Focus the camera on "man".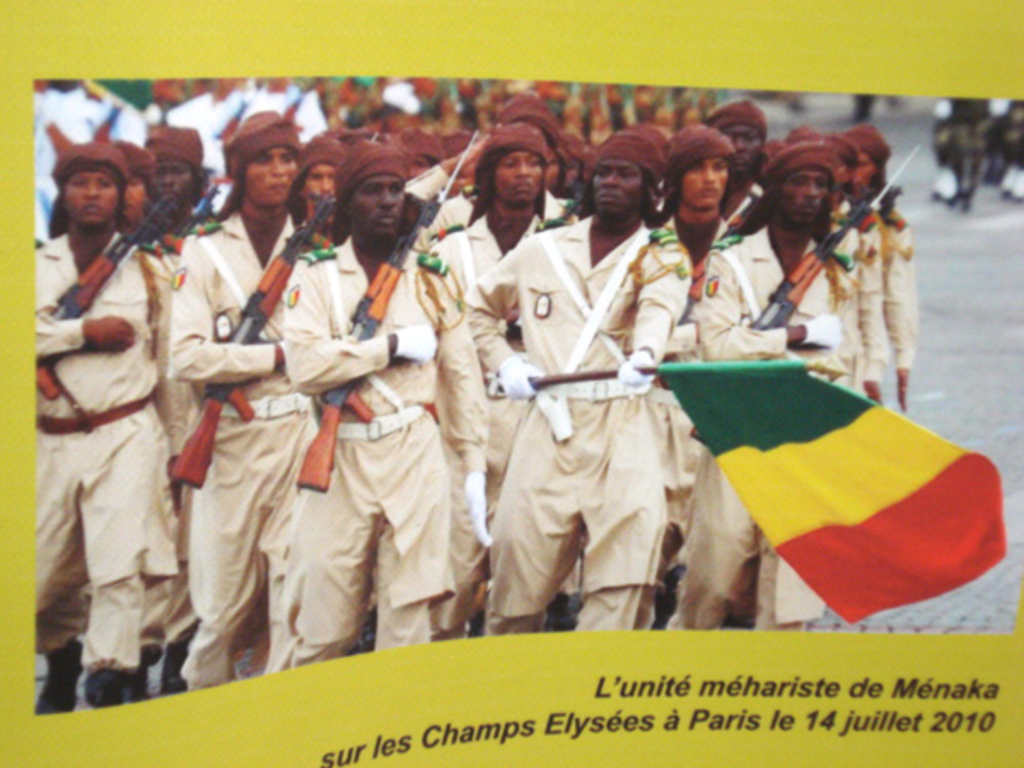
Focus region: (x1=155, y1=119, x2=321, y2=686).
